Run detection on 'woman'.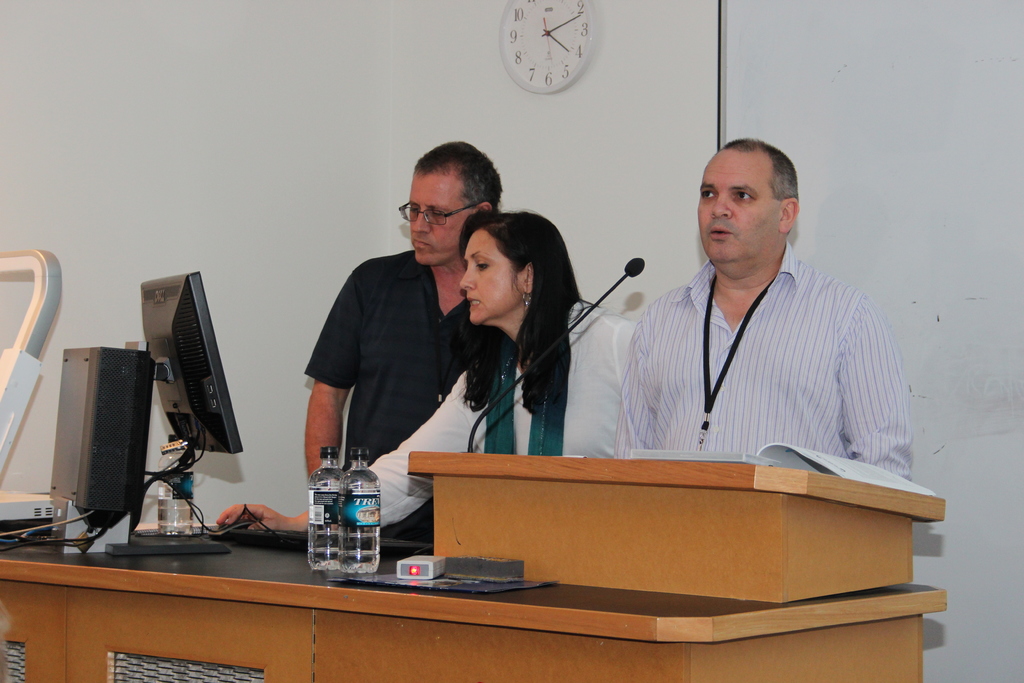
Result: (left=346, top=205, right=640, bottom=539).
